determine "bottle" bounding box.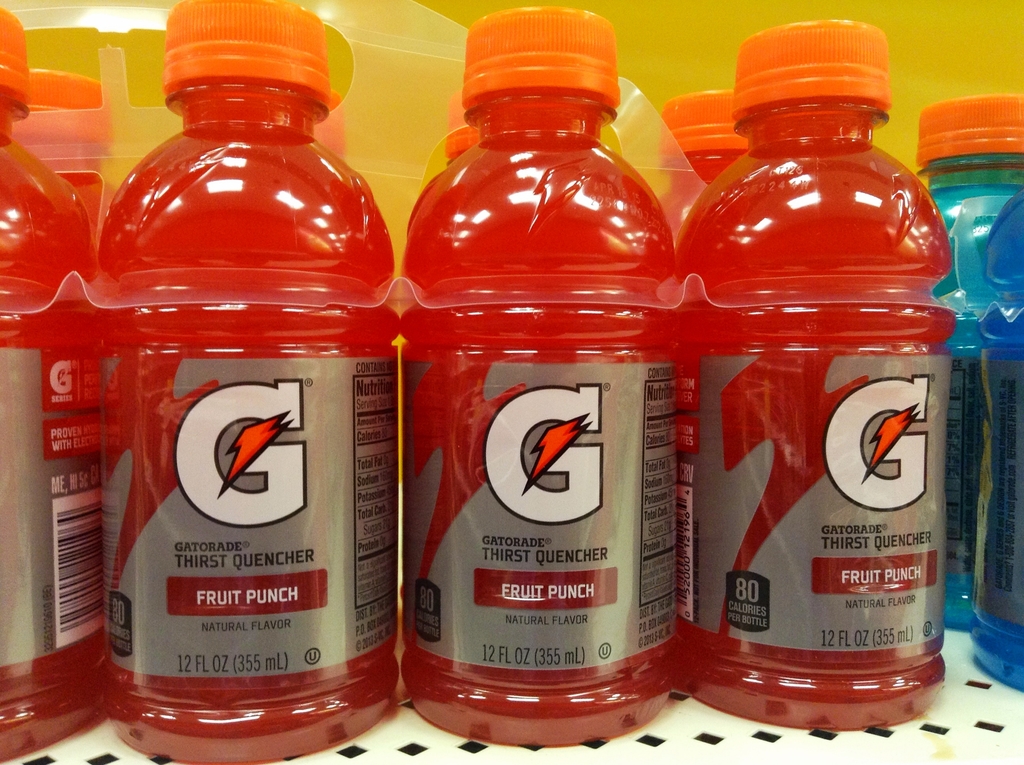
Determined: x1=89, y1=0, x2=399, y2=764.
